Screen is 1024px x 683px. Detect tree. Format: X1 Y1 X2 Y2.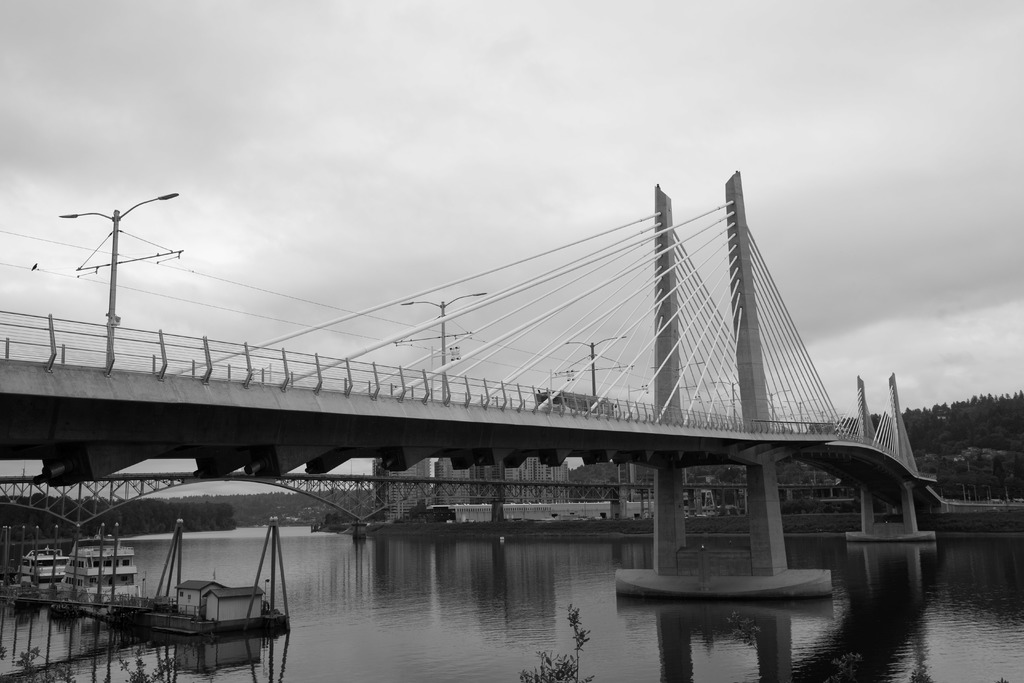
1015 390 1023 469.
